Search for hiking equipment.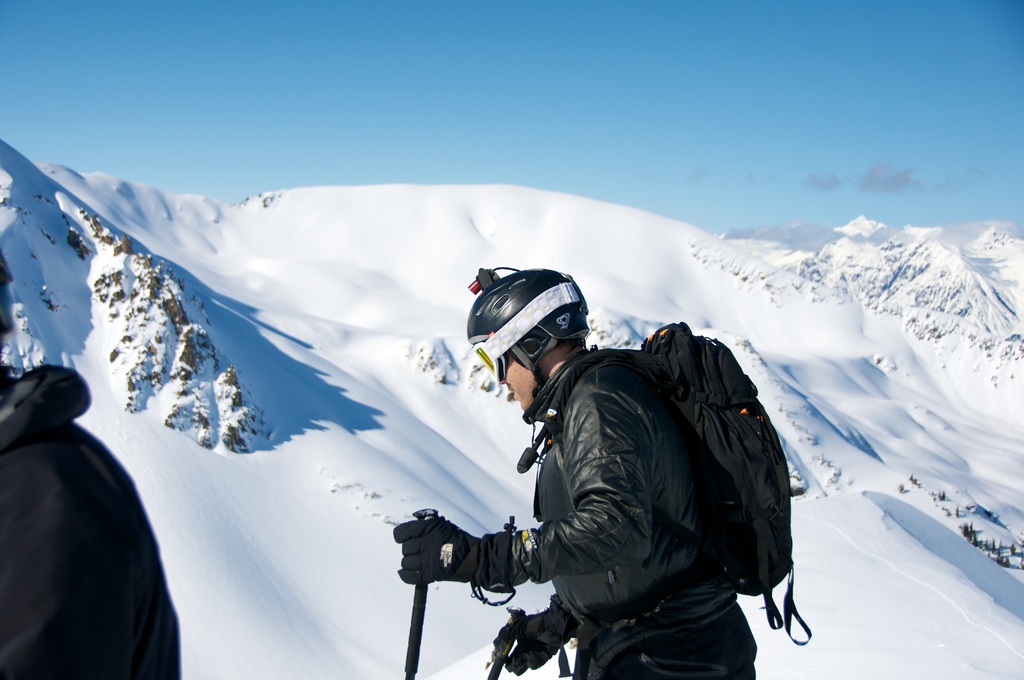
Found at region(407, 507, 437, 679).
